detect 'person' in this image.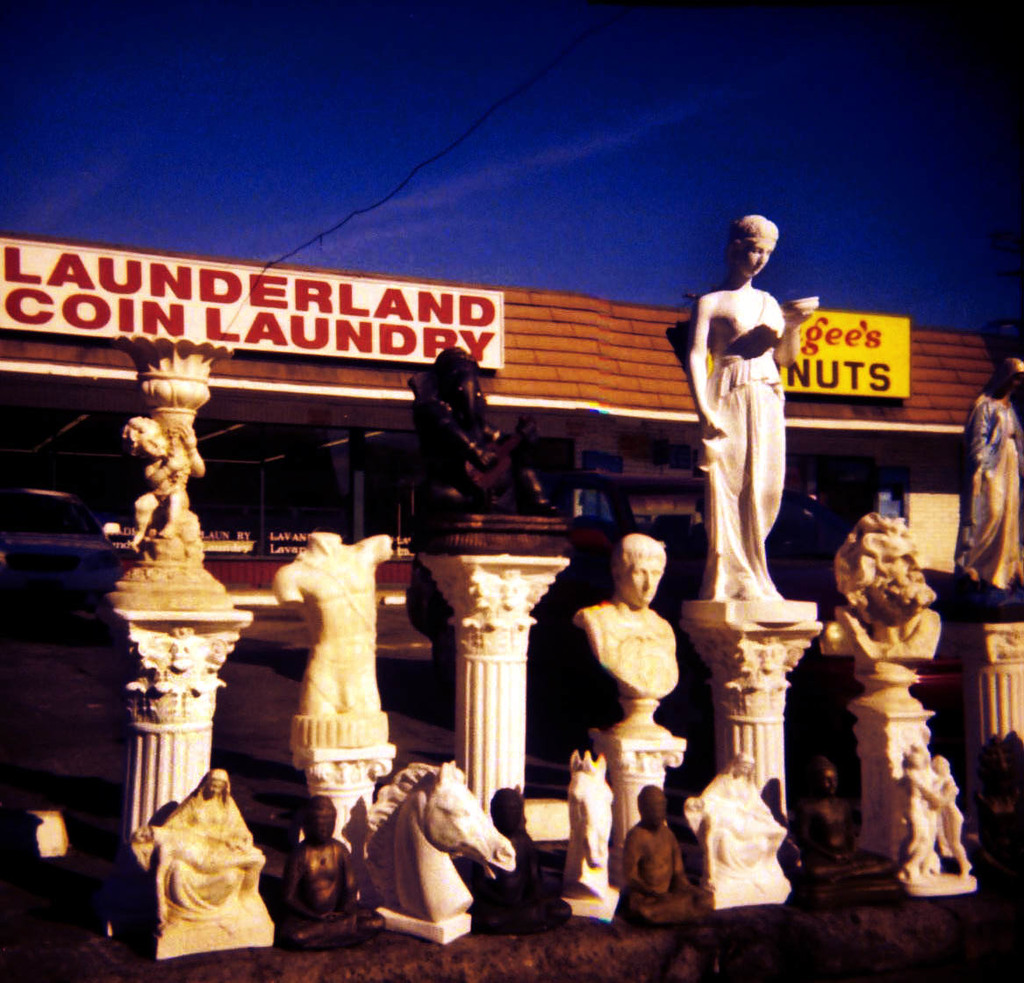
Detection: {"left": 953, "top": 357, "right": 1023, "bottom": 608}.
